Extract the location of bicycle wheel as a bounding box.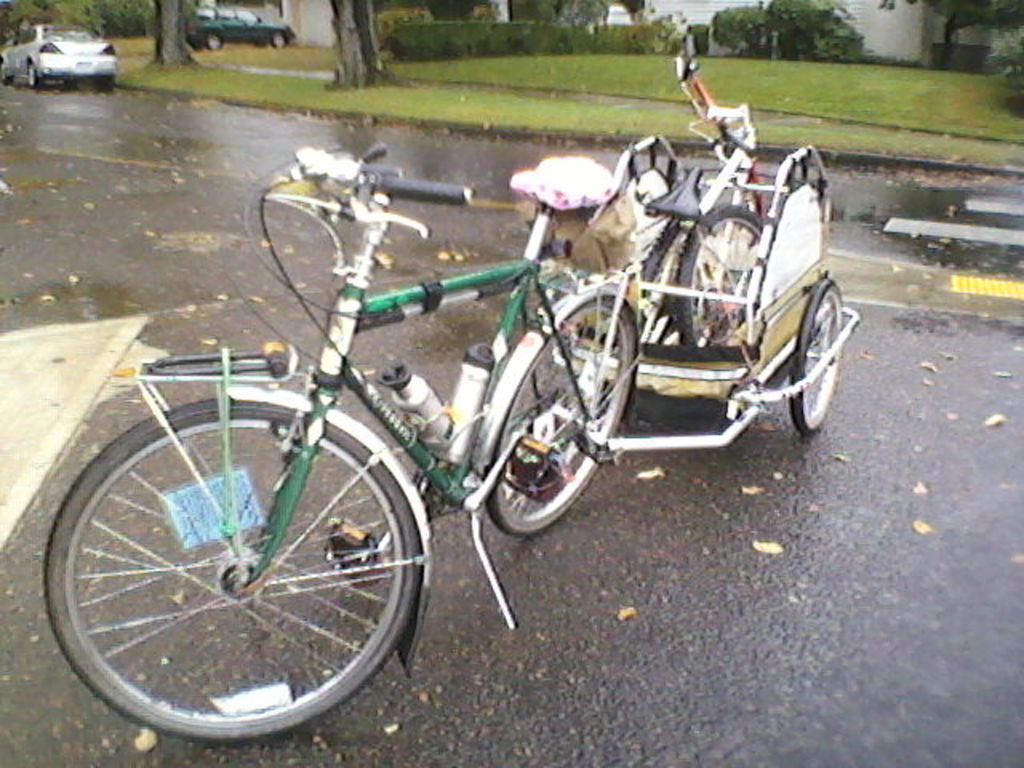
[left=669, top=192, right=763, bottom=357].
